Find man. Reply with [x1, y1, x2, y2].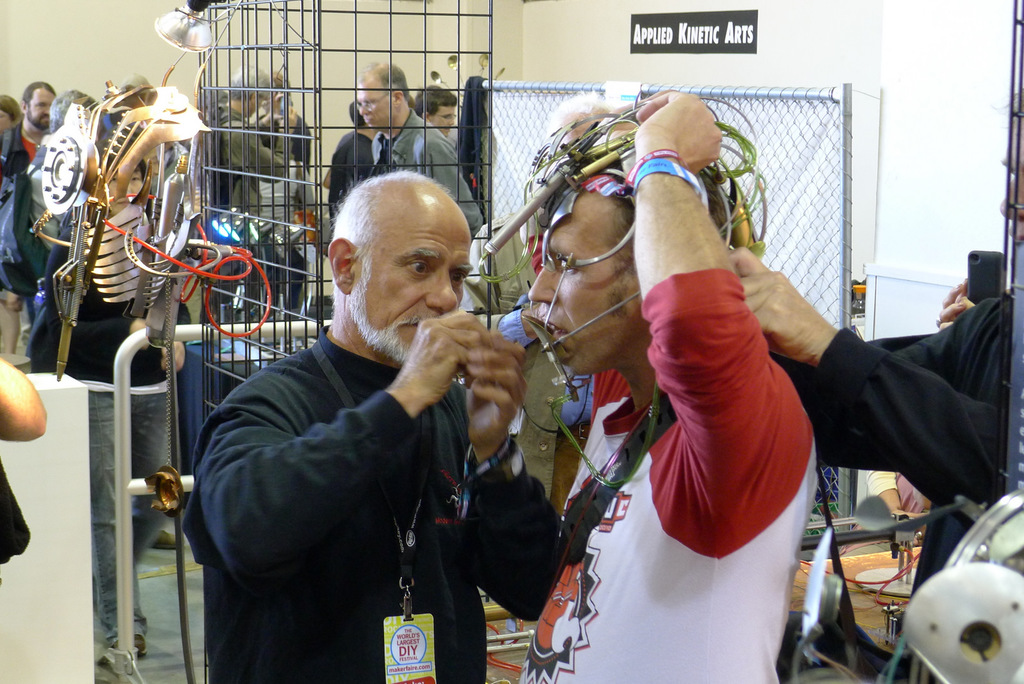
[179, 167, 563, 683].
